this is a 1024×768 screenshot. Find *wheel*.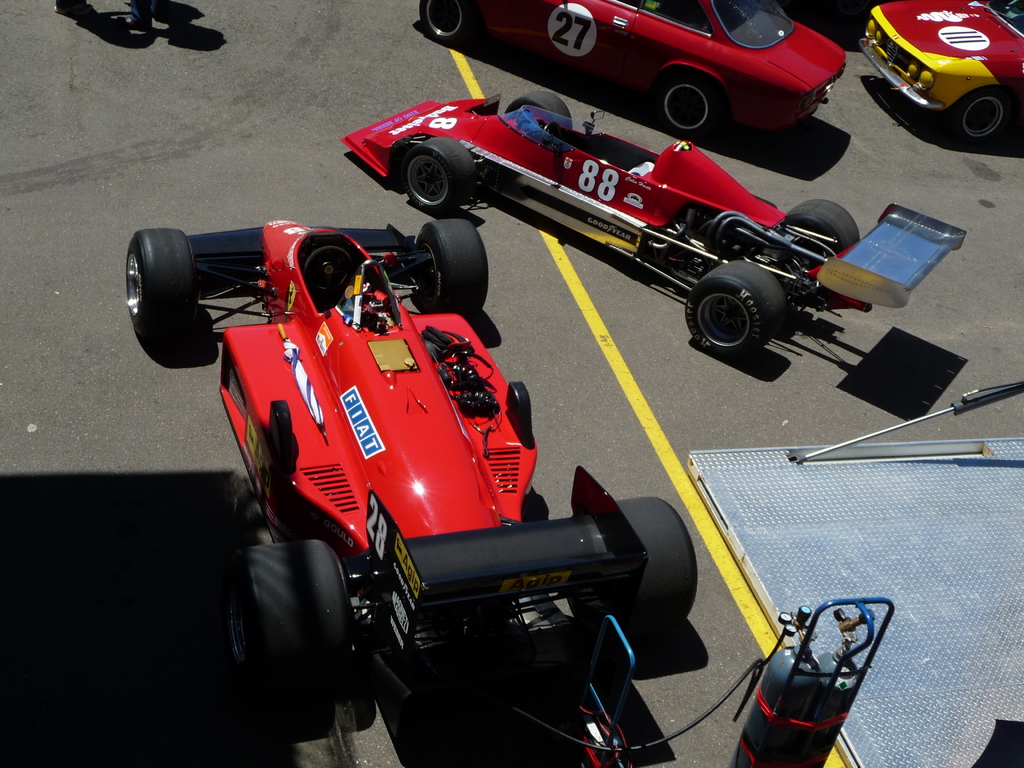
Bounding box: <bbox>953, 93, 1012, 166</bbox>.
